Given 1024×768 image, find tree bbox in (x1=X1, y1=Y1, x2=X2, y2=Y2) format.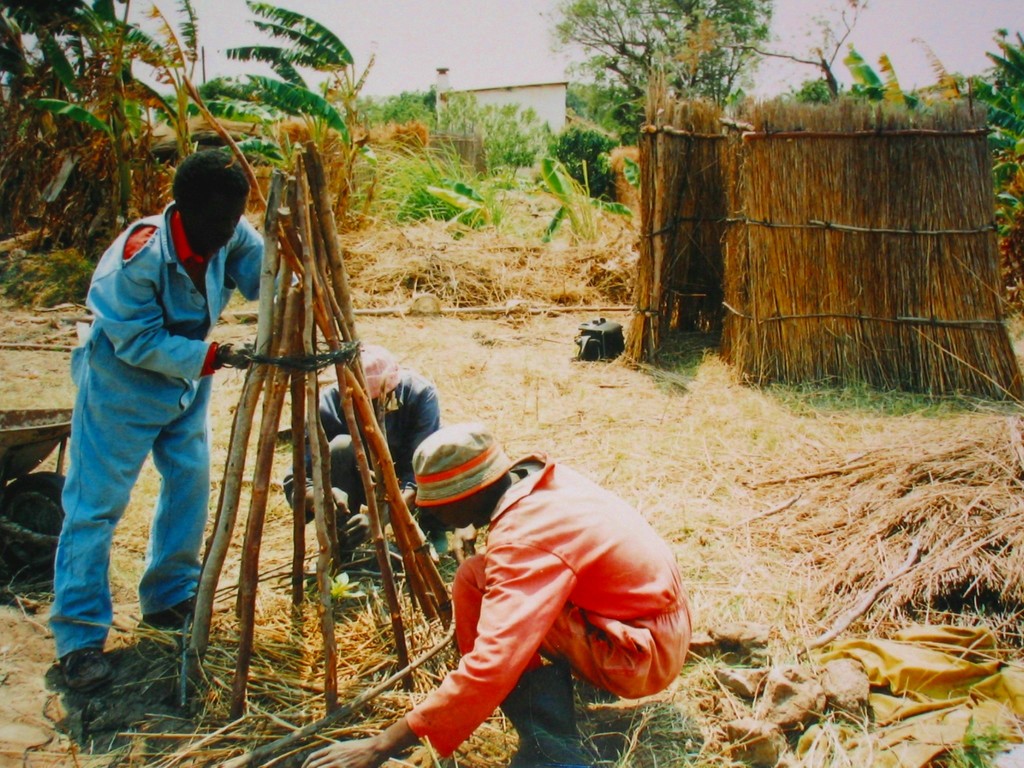
(x1=0, y1=0, x2=209, y2=265).
